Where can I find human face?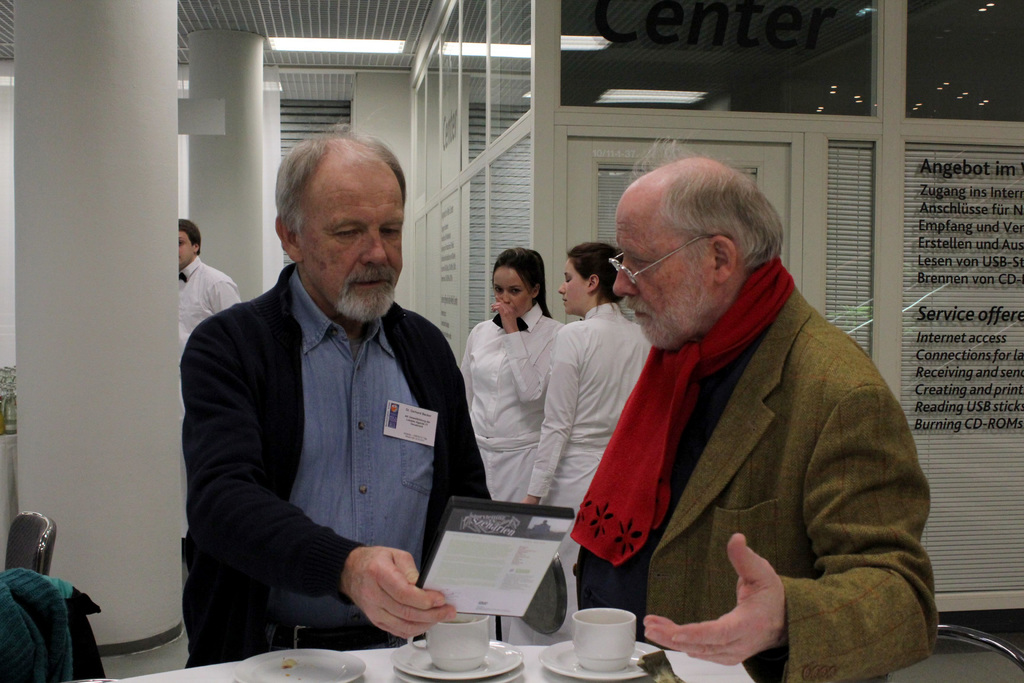
You can find it at 560, 260, 594, 311.
